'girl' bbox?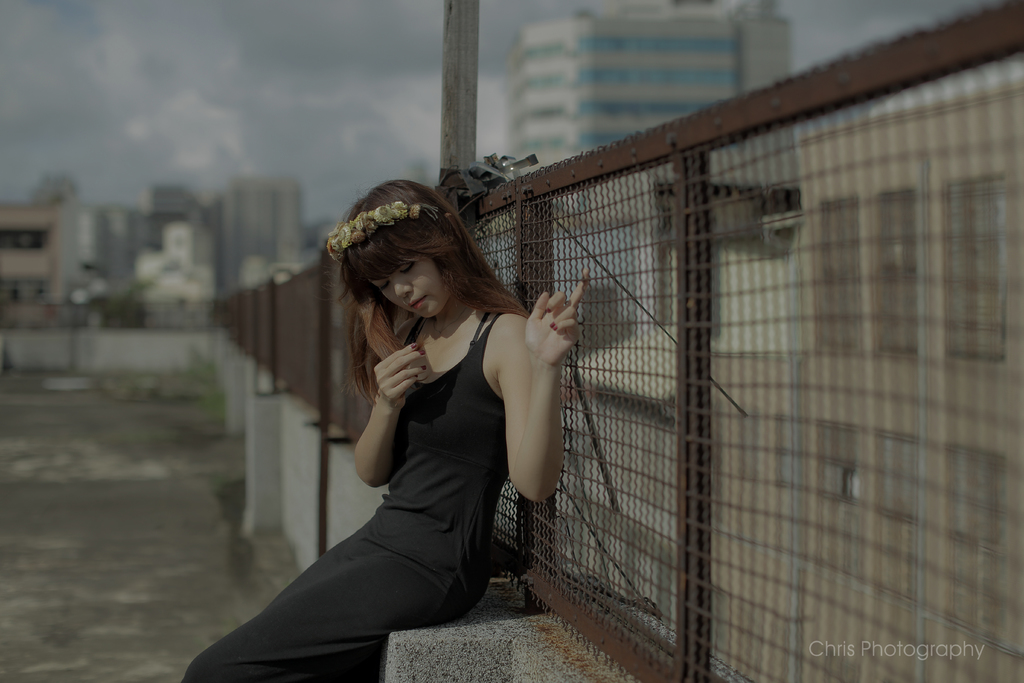
184, 178, 590, 682
